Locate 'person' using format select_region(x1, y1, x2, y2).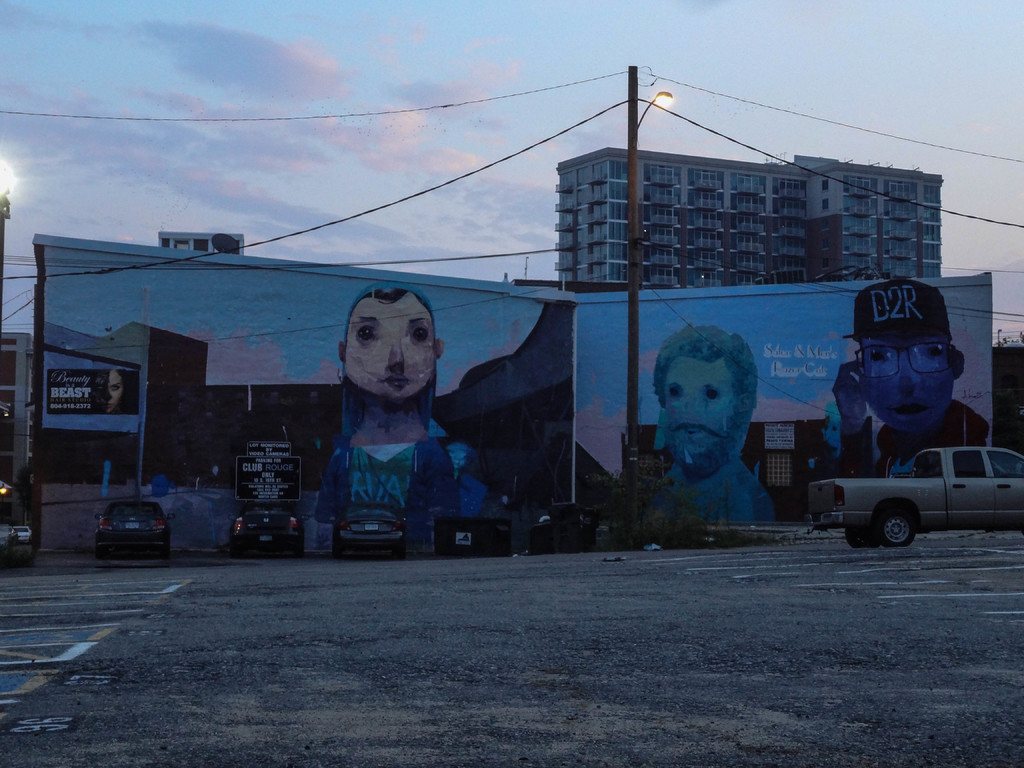
select_region(316, 276, 479, 522).
